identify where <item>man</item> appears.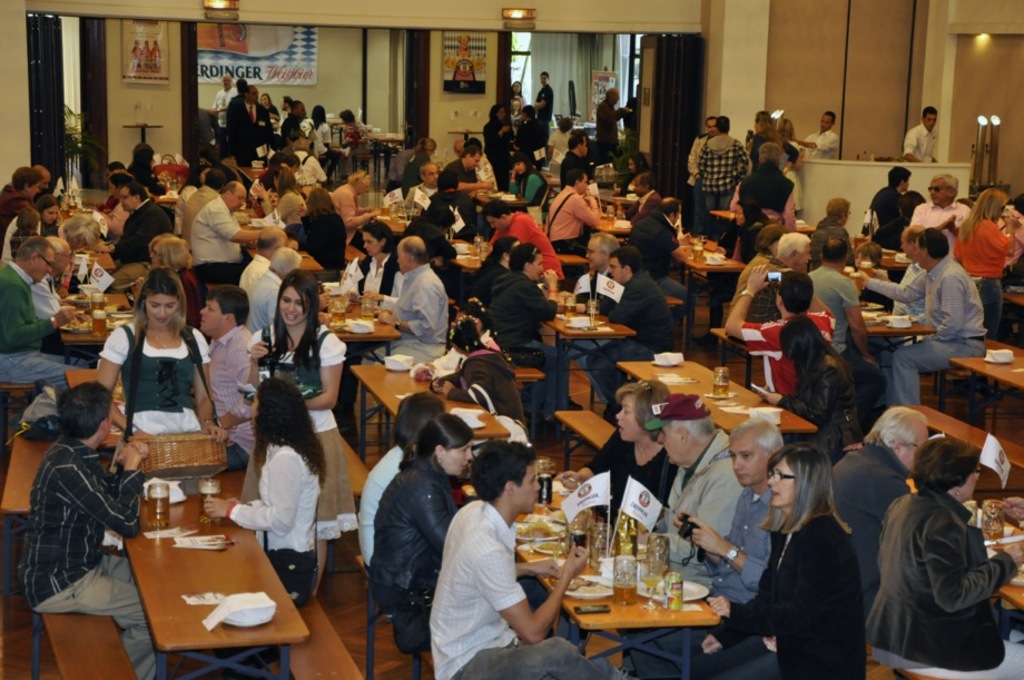
Appears at <box>722,264,836,400</box>.
